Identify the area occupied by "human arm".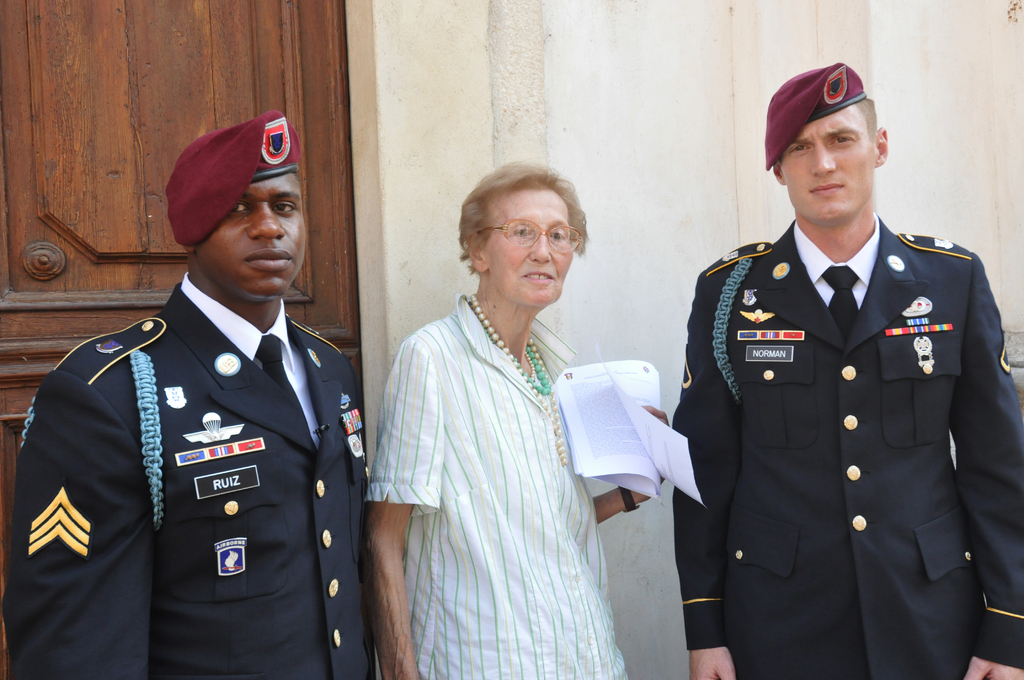
Area: {"x1": 589, "y1": 394, "x2": 682, "y2": 531}.
